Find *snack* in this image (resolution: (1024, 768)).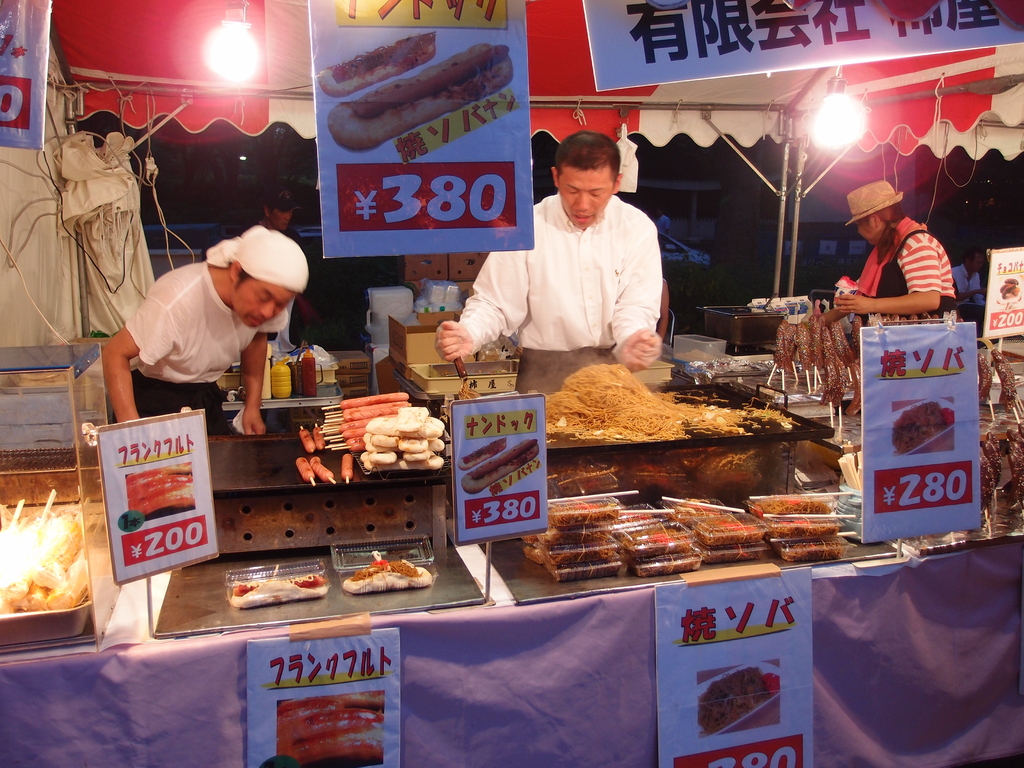
(x1=230, y1=571, x2=329, y2=609).
